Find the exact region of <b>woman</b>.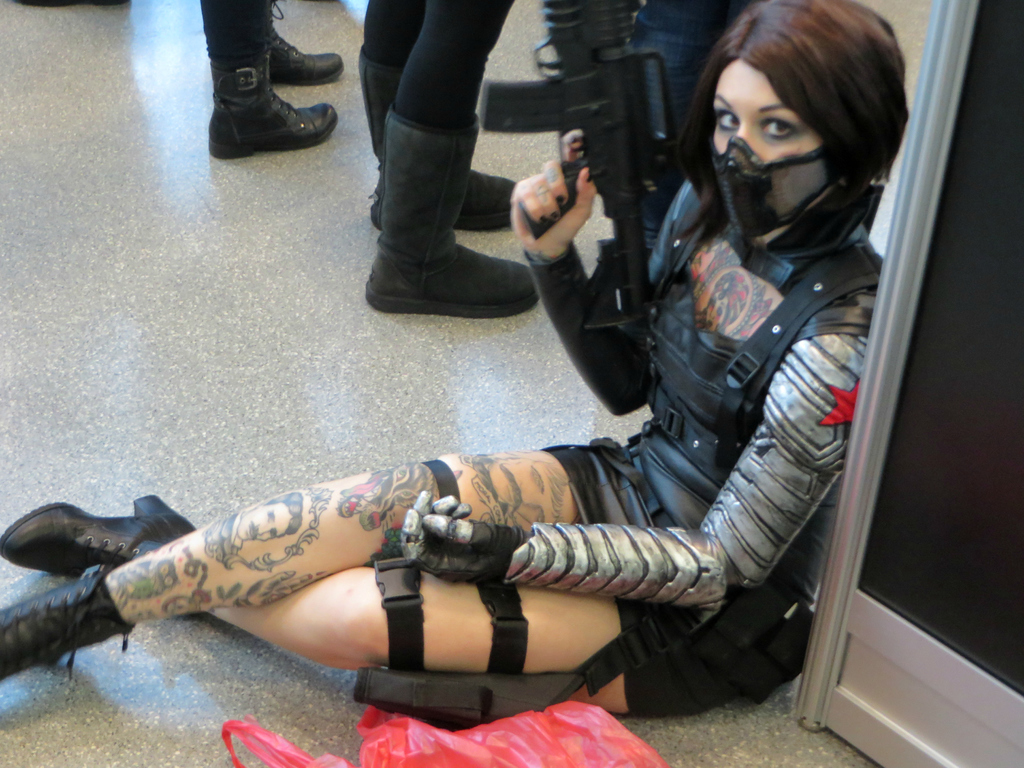
Exact region: <bbox>63, 0, 927, 742</bbox>.
